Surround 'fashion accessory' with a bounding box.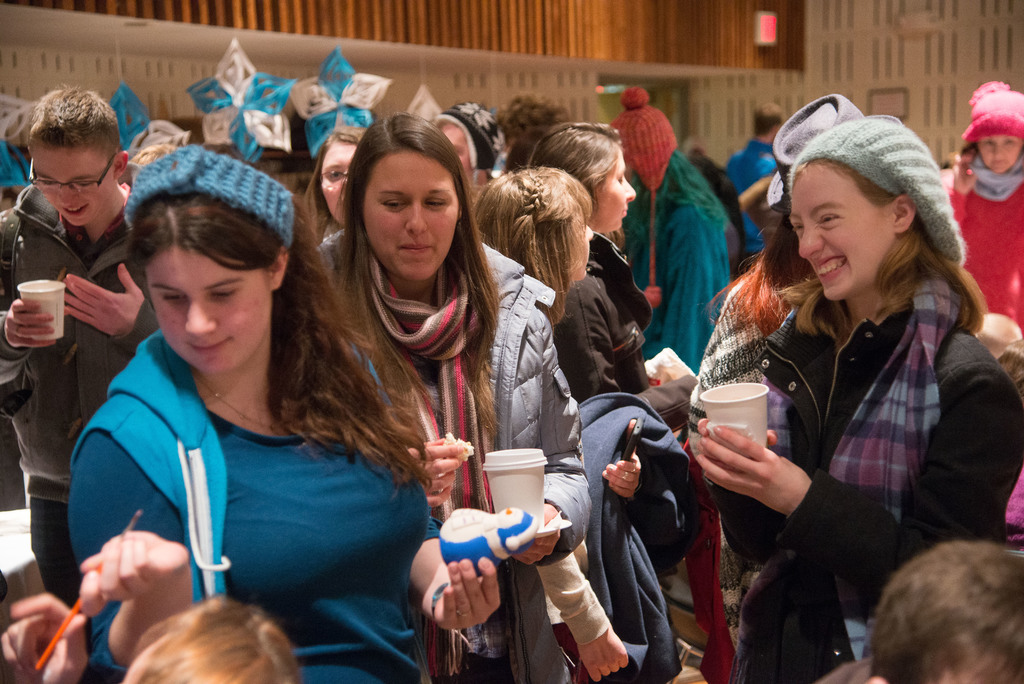
bbox=[963, 78, 1023, 143].
